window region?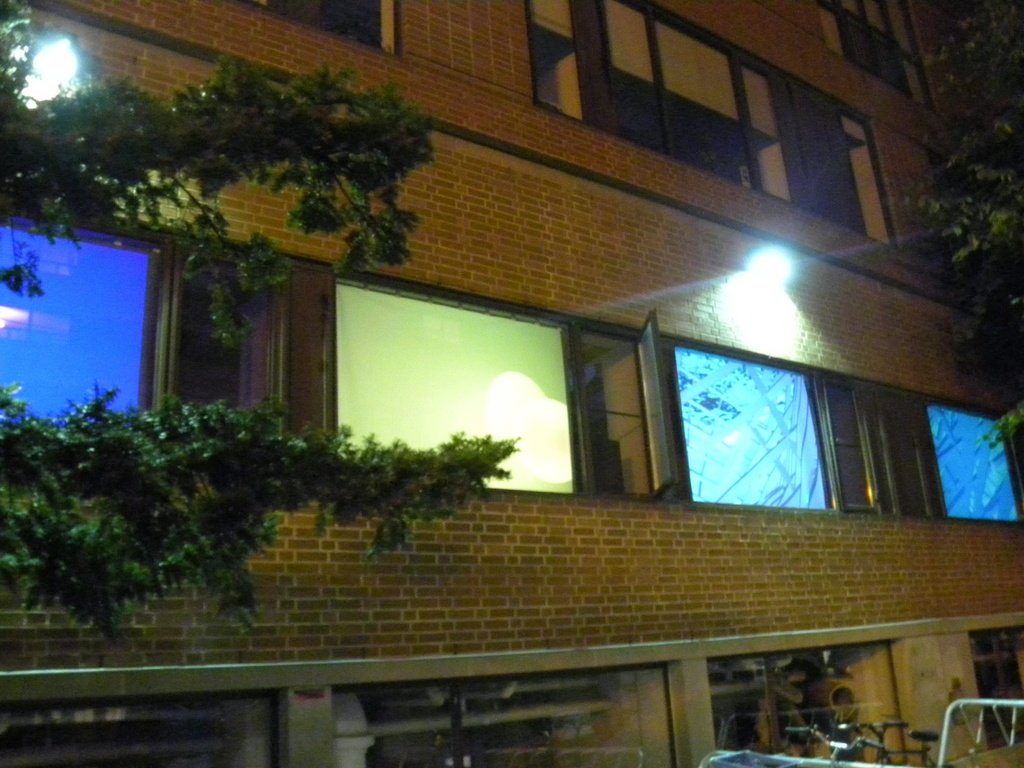
x1=829 y1=0 x2=932 y2=113
